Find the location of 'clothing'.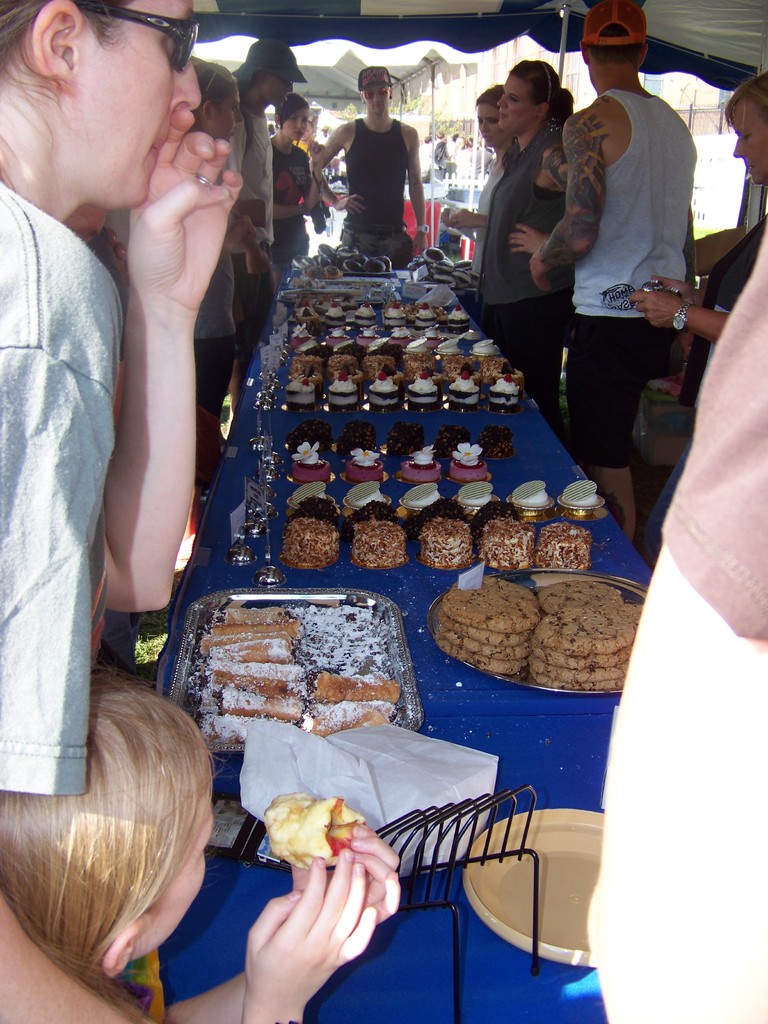
Location: 0, 161, 113, 819.
